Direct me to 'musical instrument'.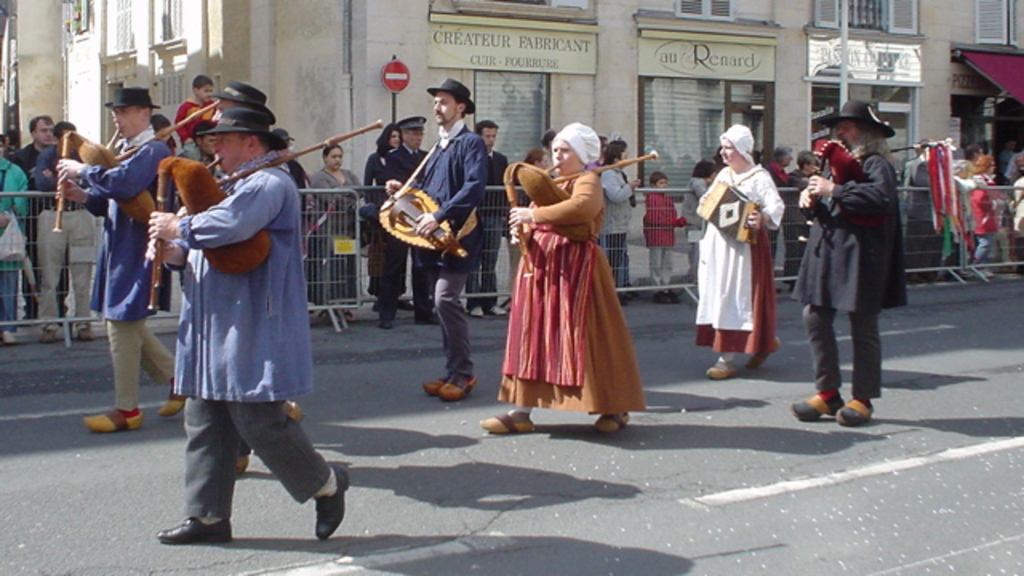
Direction: crop(51, 98, 218, 235).
